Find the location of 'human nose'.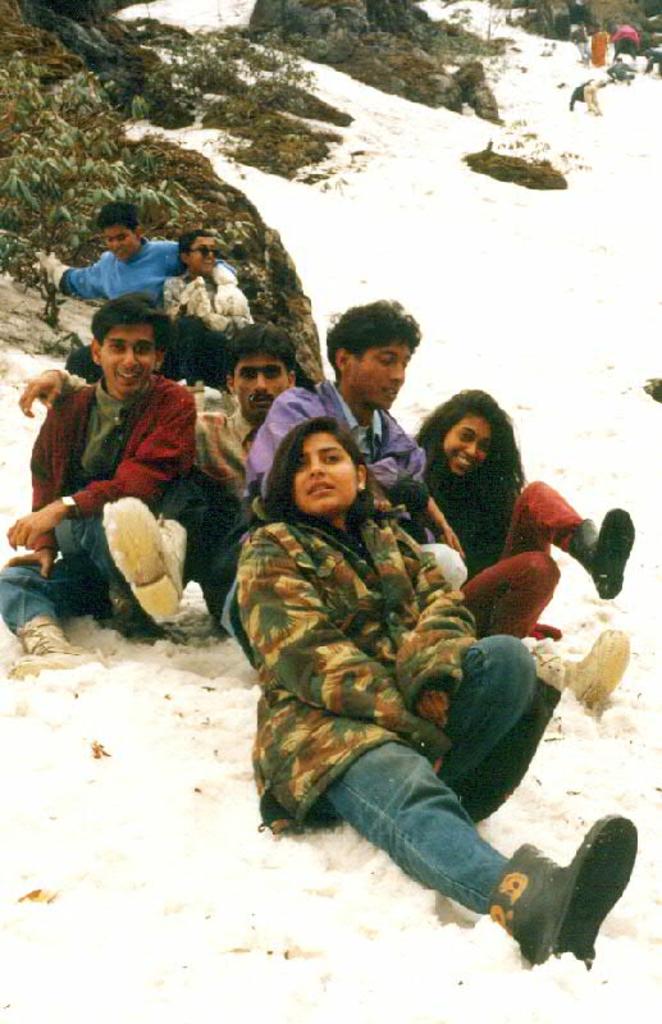
Location: <region>207, 250, 214, 261</region>.
